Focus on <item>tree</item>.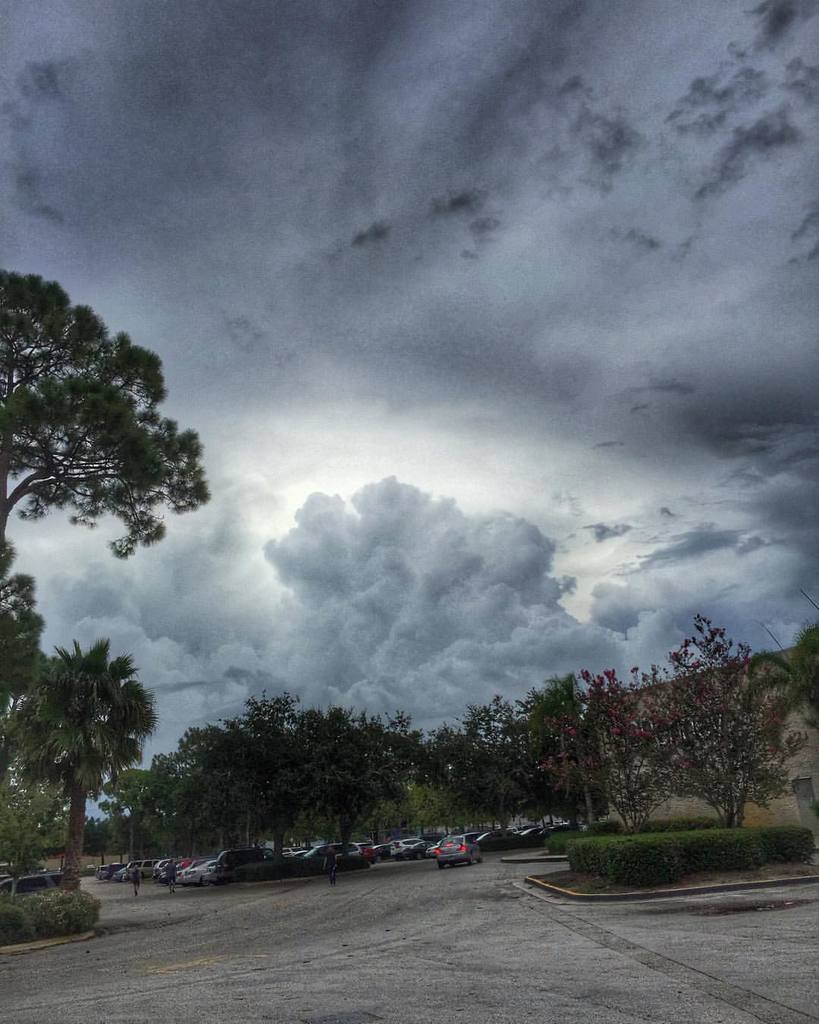
Focused at {"x1": 0, "y1": 266, "x2": 208, "y2": 876}.
